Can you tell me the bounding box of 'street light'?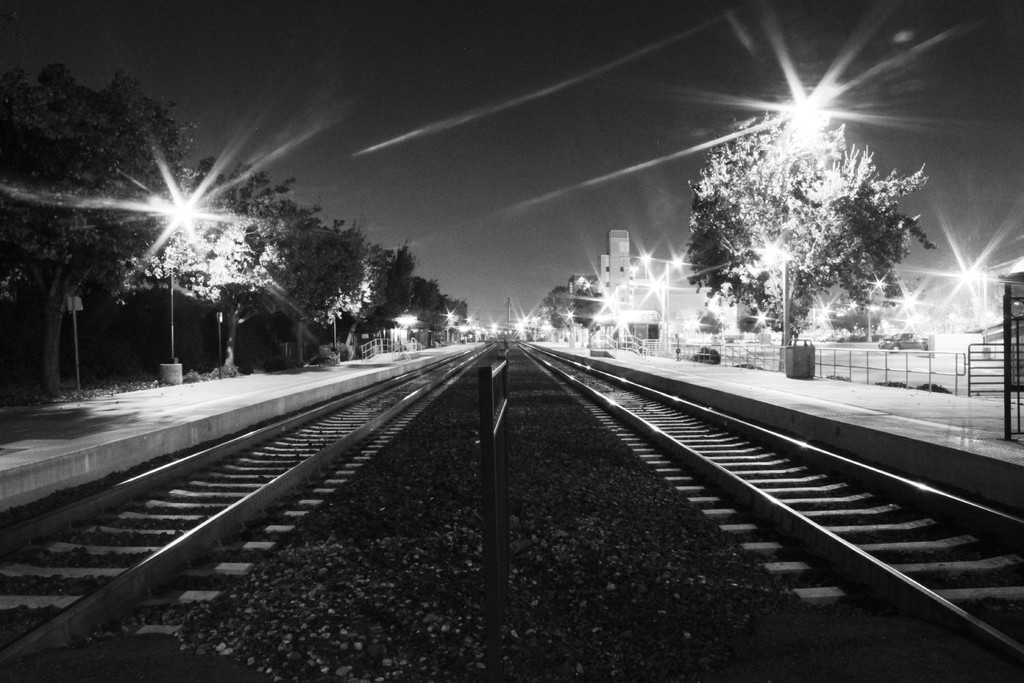
<region>867, 275, 886, 342</region>.
